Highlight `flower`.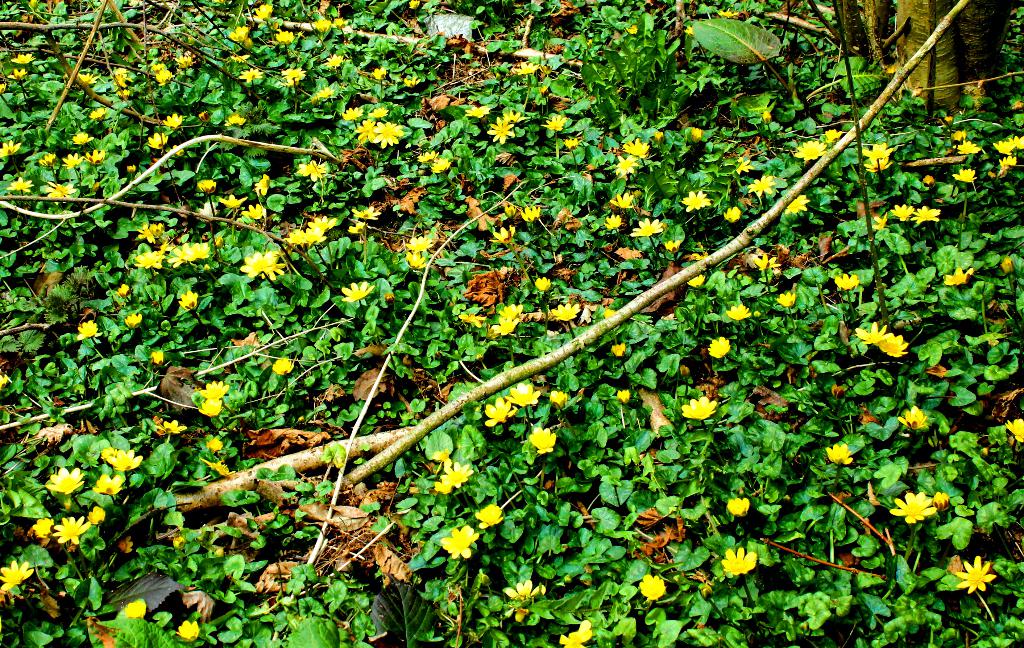
Highlighted region: x1=858, y1=321, x2=888, y2=349.
